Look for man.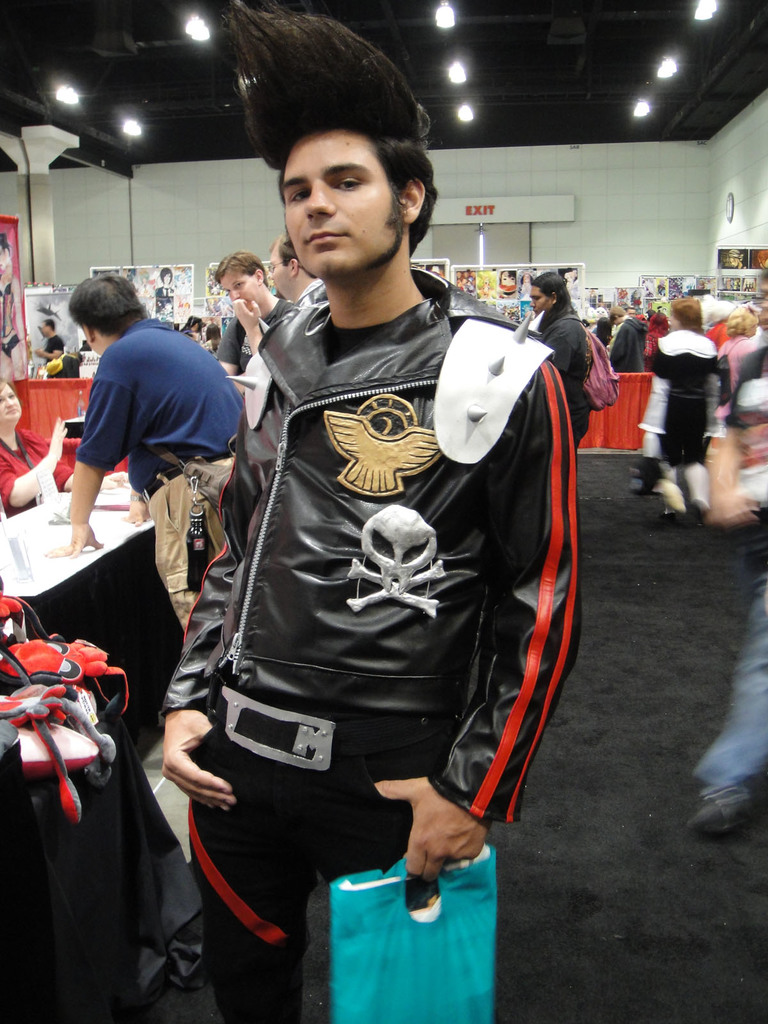
Found: (269, 239, 324, 307).
